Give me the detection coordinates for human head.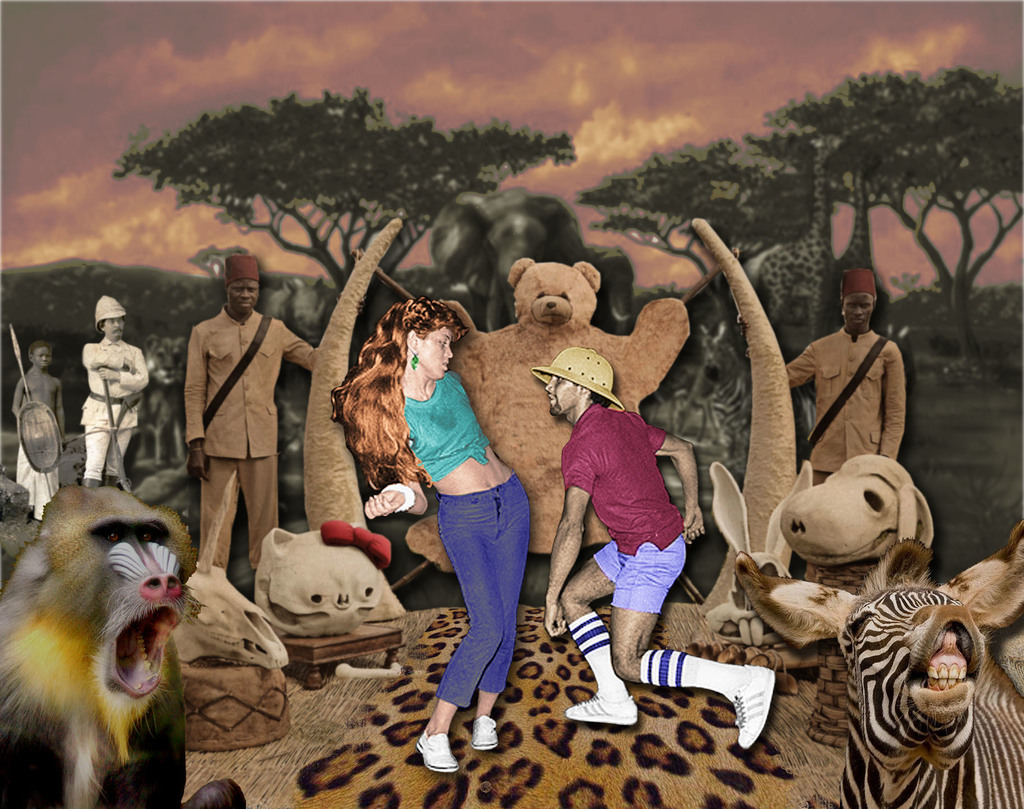
[32, 345, 52, 366].
